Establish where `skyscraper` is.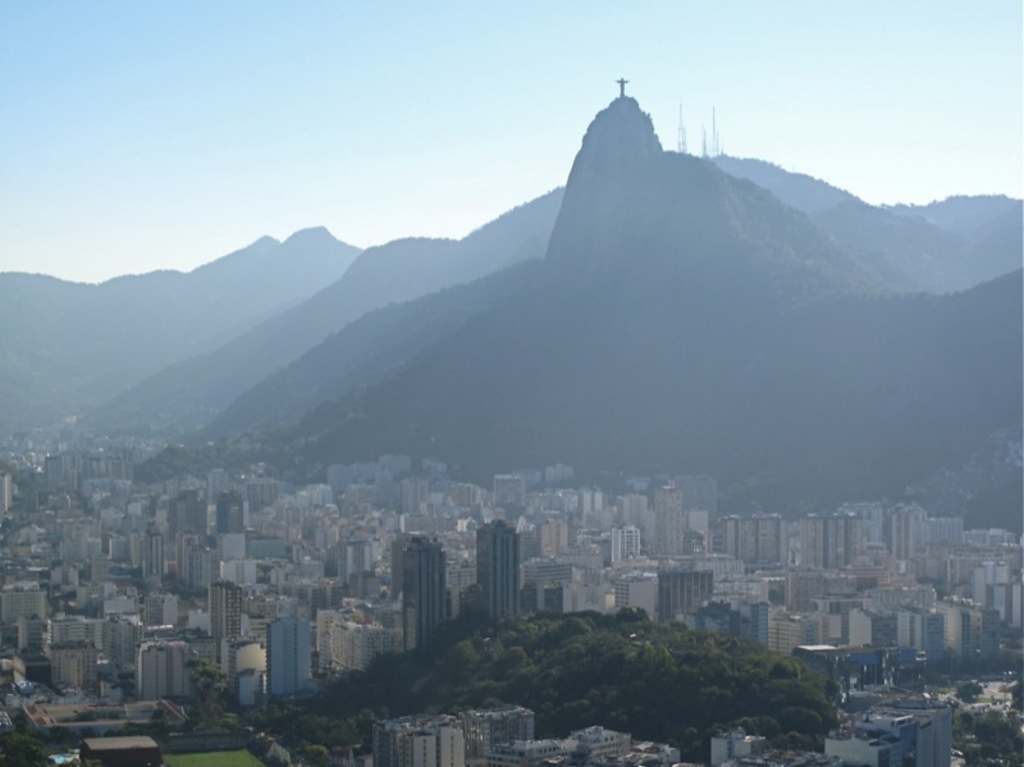
Established at locate(339, 530, 371, 590).
